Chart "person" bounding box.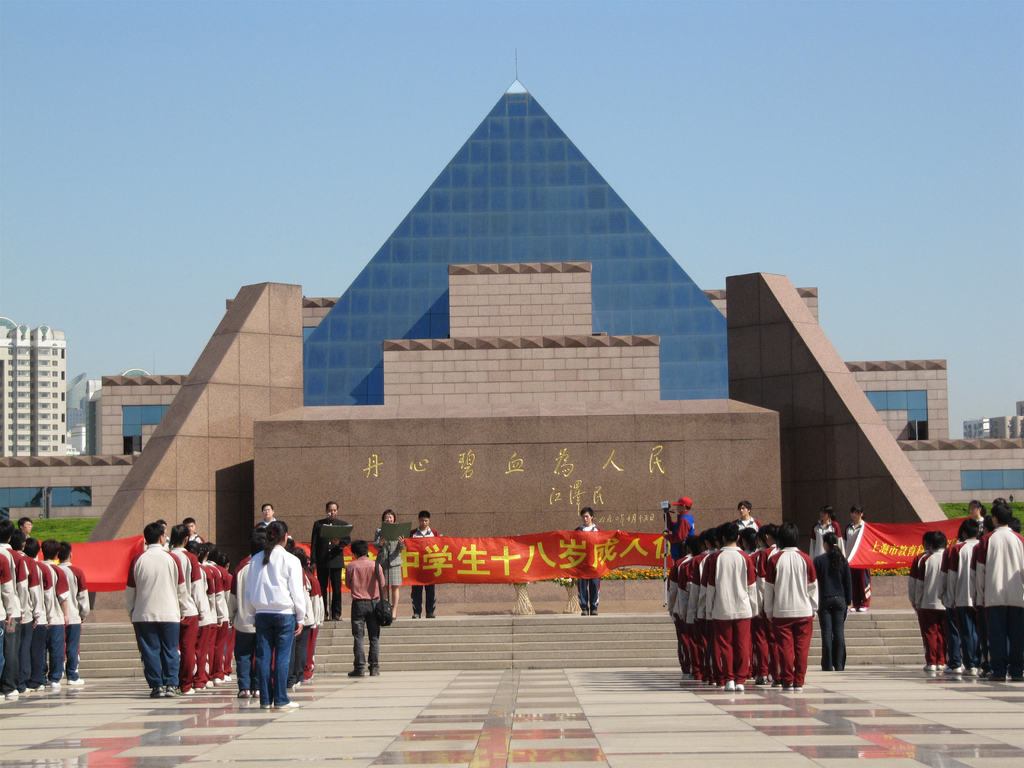
Charted: <region>374, 503, 403, 609</region>.
